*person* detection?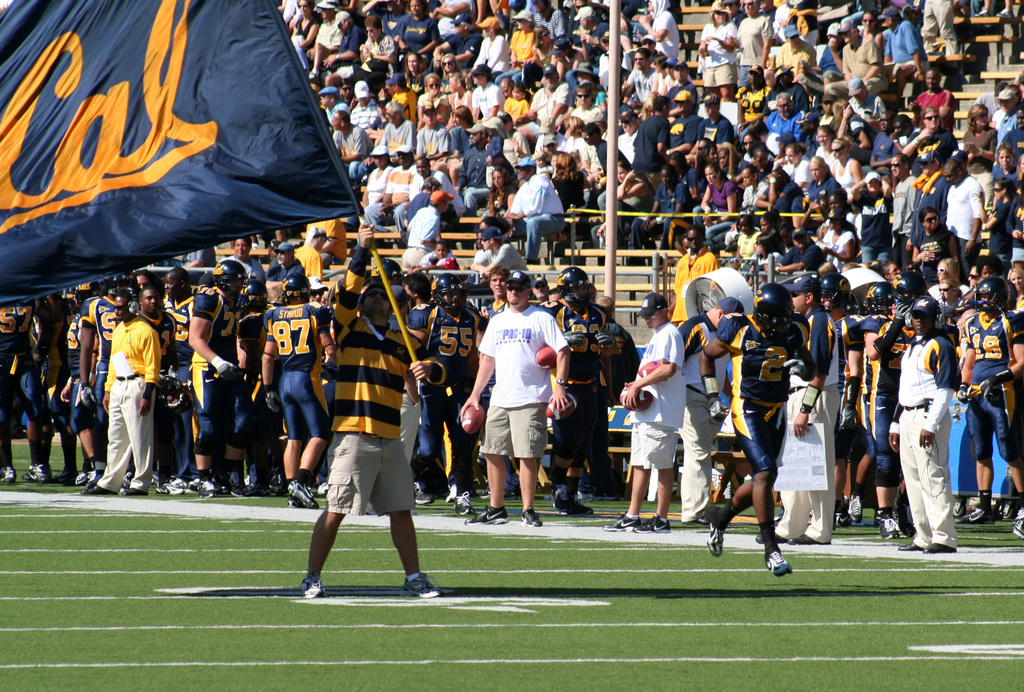
bbox(257, 272, 336, 515)
